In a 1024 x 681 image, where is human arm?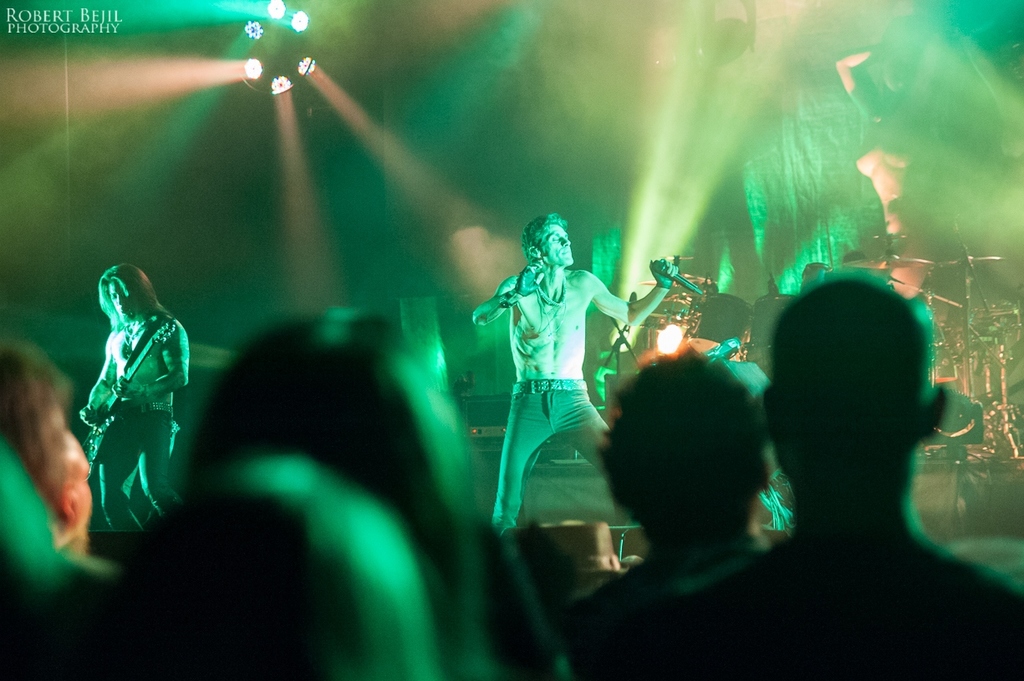
[115, 320, 191, 397].
